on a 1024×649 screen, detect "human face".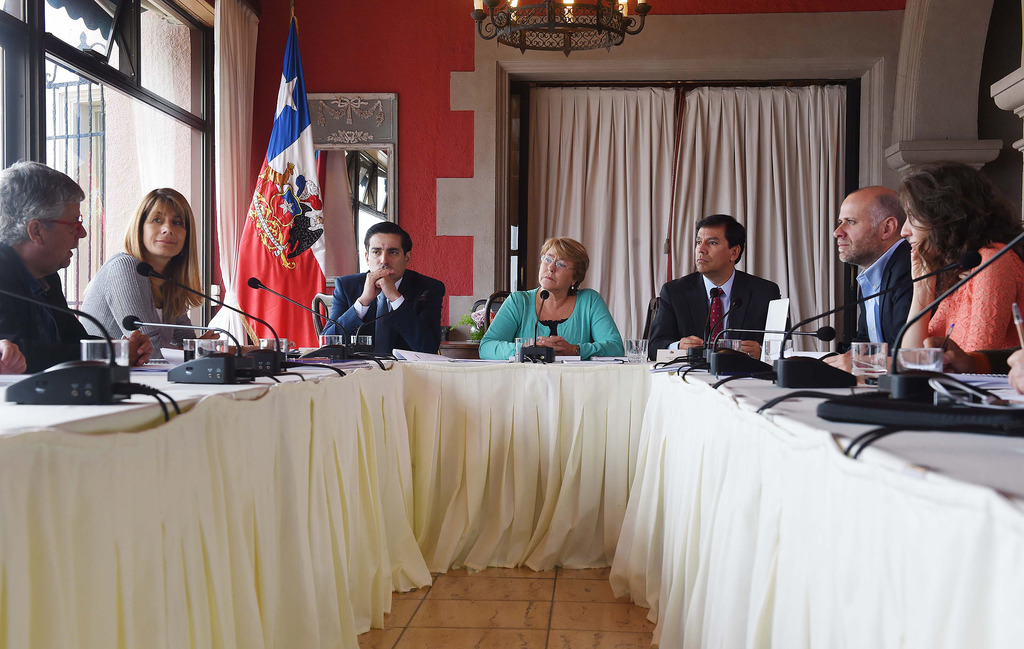
(x1=835, y1=197, x2=883, y2=263).
